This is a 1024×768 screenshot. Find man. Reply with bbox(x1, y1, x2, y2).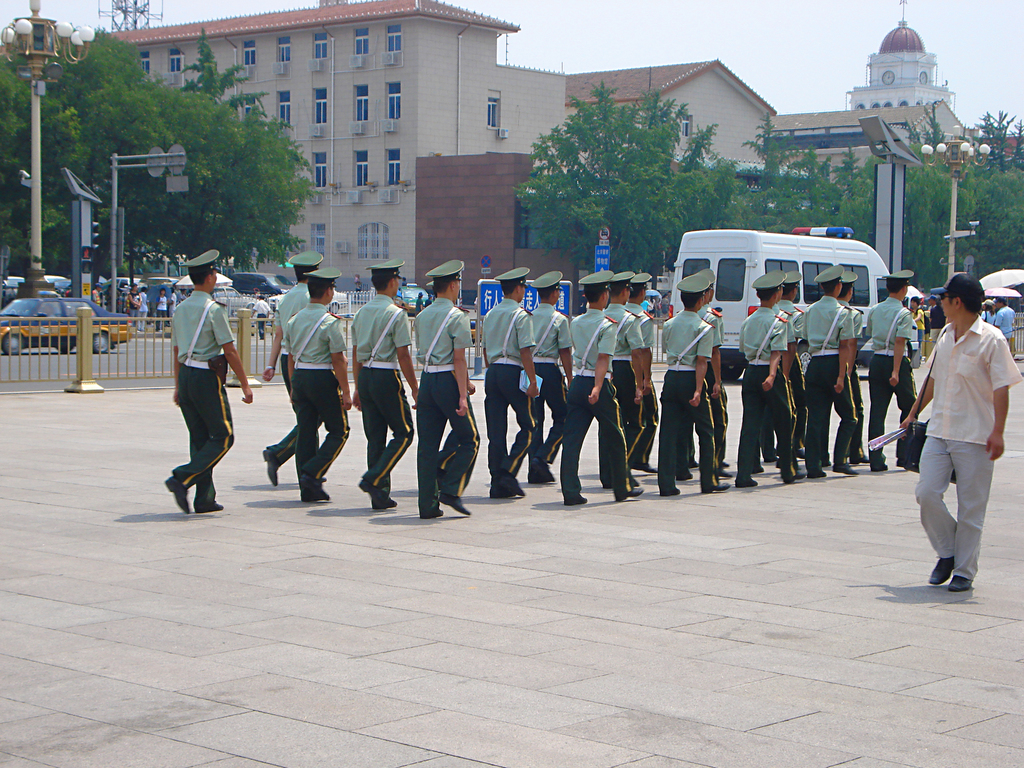
bbox(926, 292, 947, 349).
